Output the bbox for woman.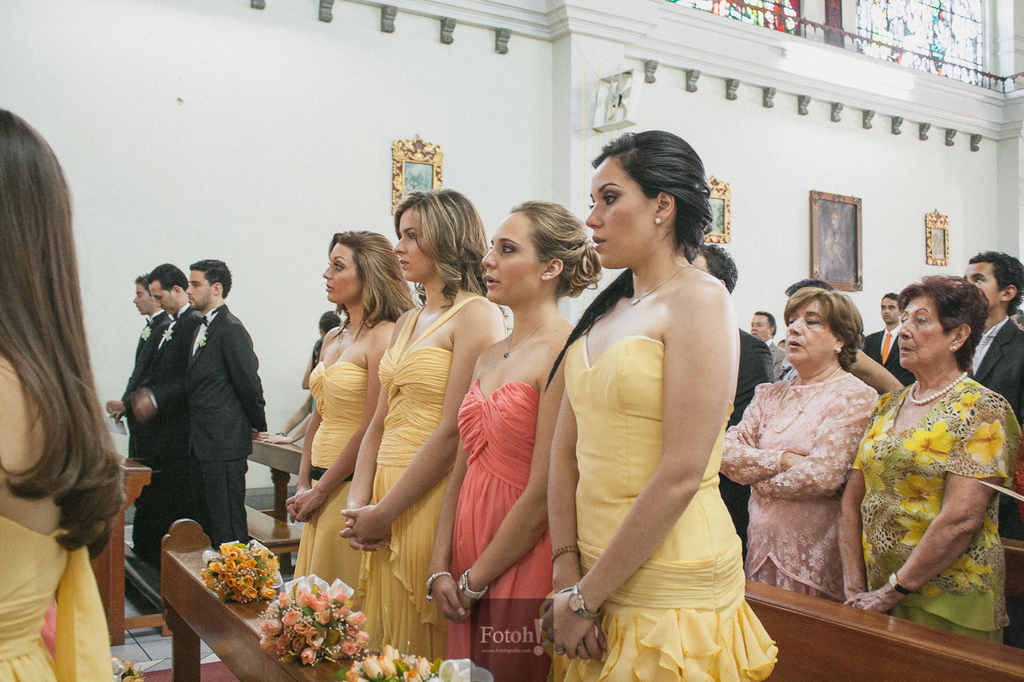
bbox=(430, 204, 598, 681).
